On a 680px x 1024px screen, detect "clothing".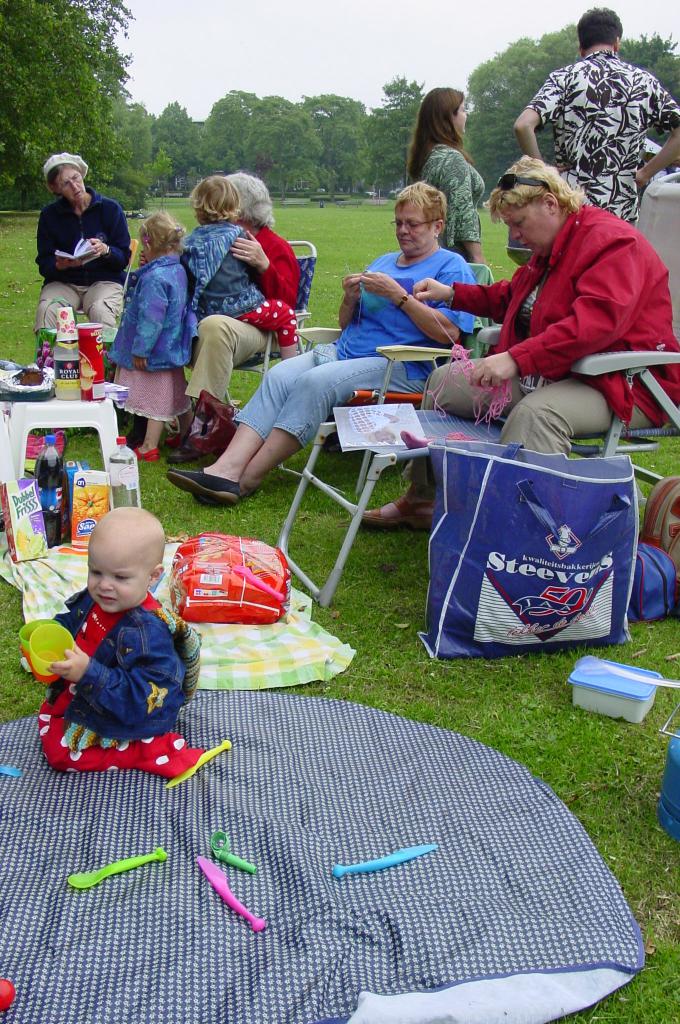
{"left": 417, "top": 138, "right": 485, "bottom": 246}.
